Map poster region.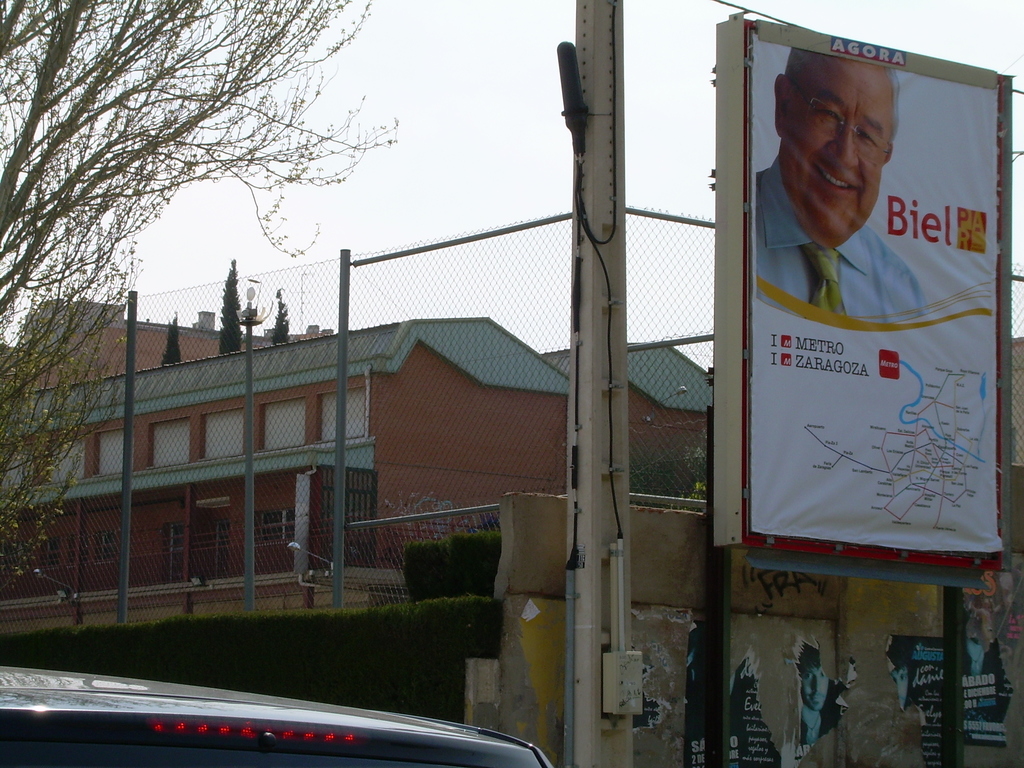
Mapped to <region>751, 20, 1005, 549</region>.
